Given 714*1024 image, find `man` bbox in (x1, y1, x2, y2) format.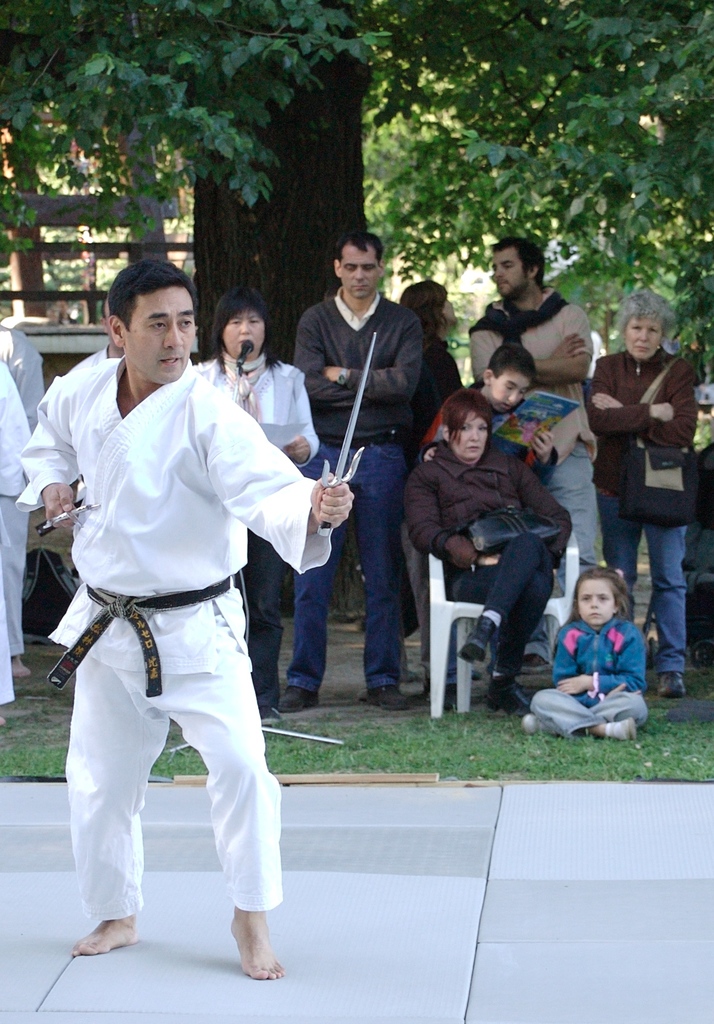
(464, 237, 596, 673).
